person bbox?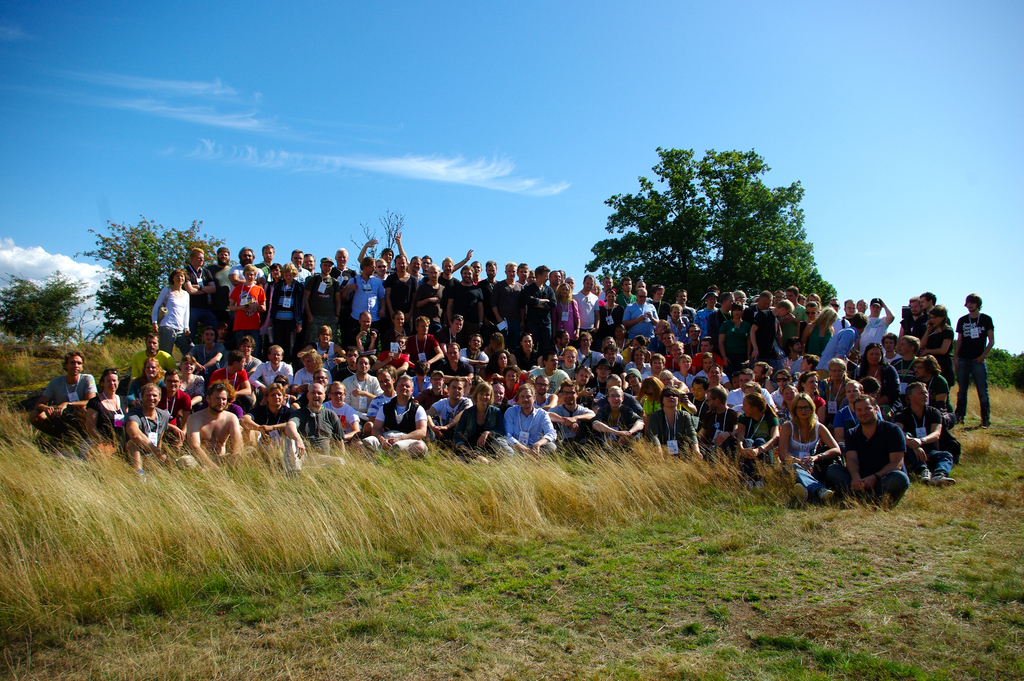
left=640, top=387, right=703, bottom=464
